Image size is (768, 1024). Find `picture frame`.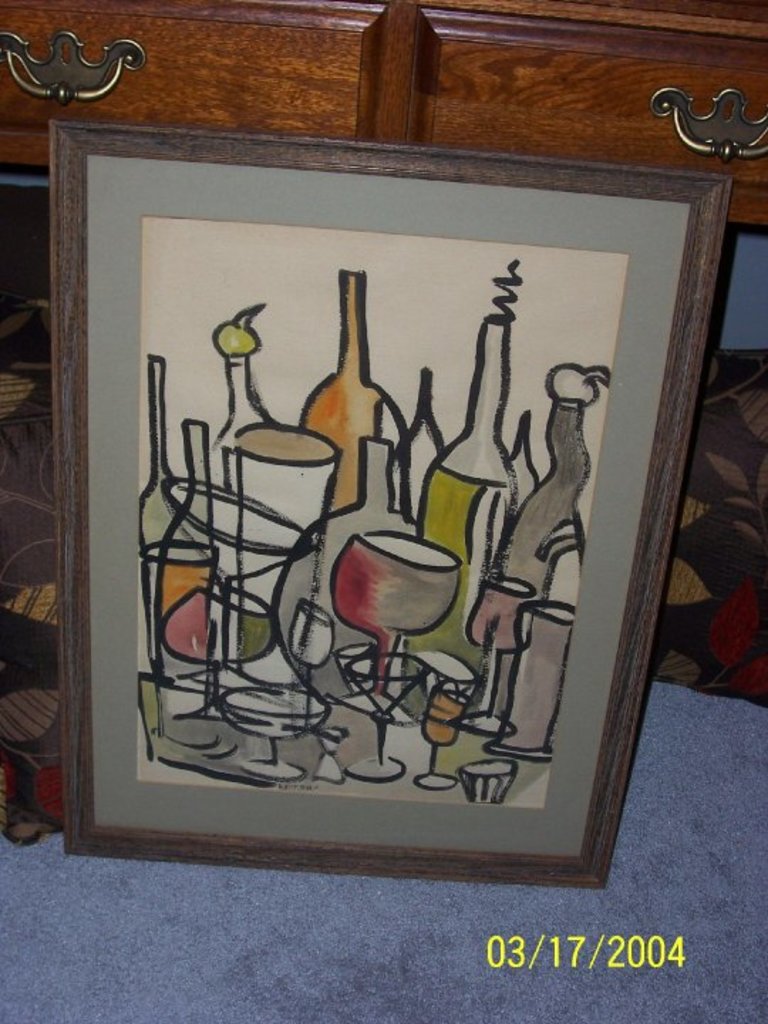
{"x1": 6, "y1": 78, "x2": 738, "y2": 914}.
